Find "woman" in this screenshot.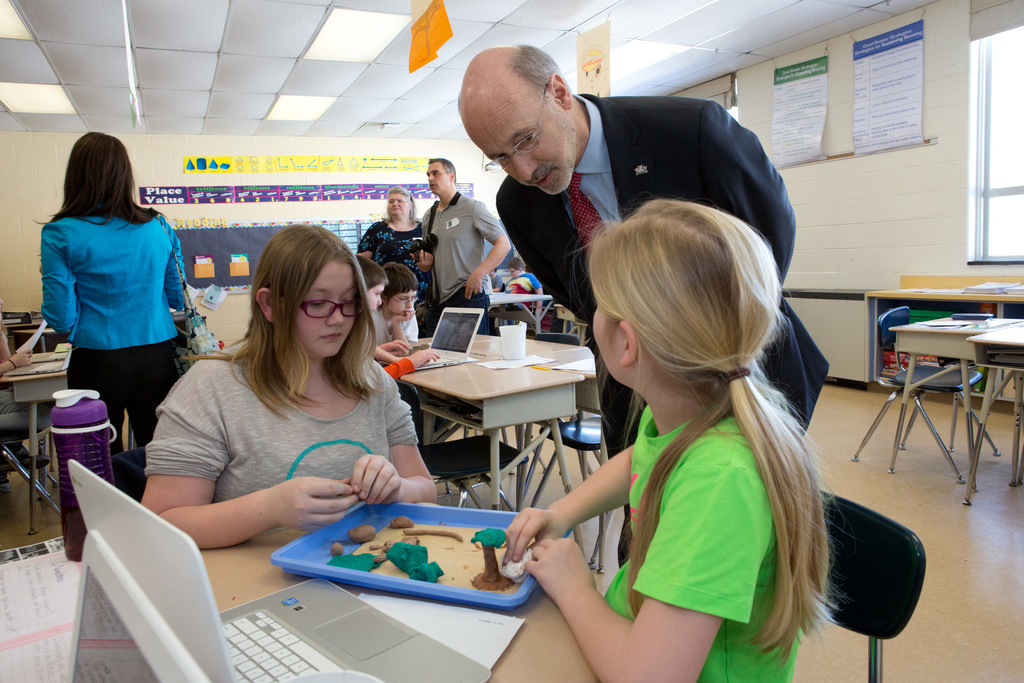
The bounding box for "woman" is 40:129:195:487.
